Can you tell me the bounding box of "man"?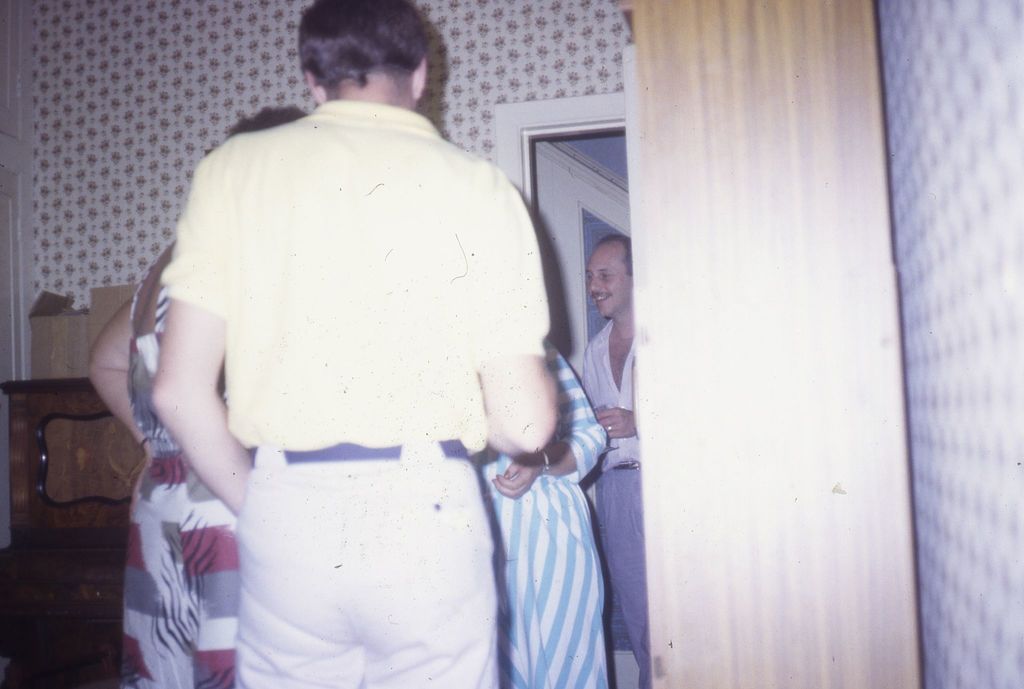
region(568, 234, 659, 688).
